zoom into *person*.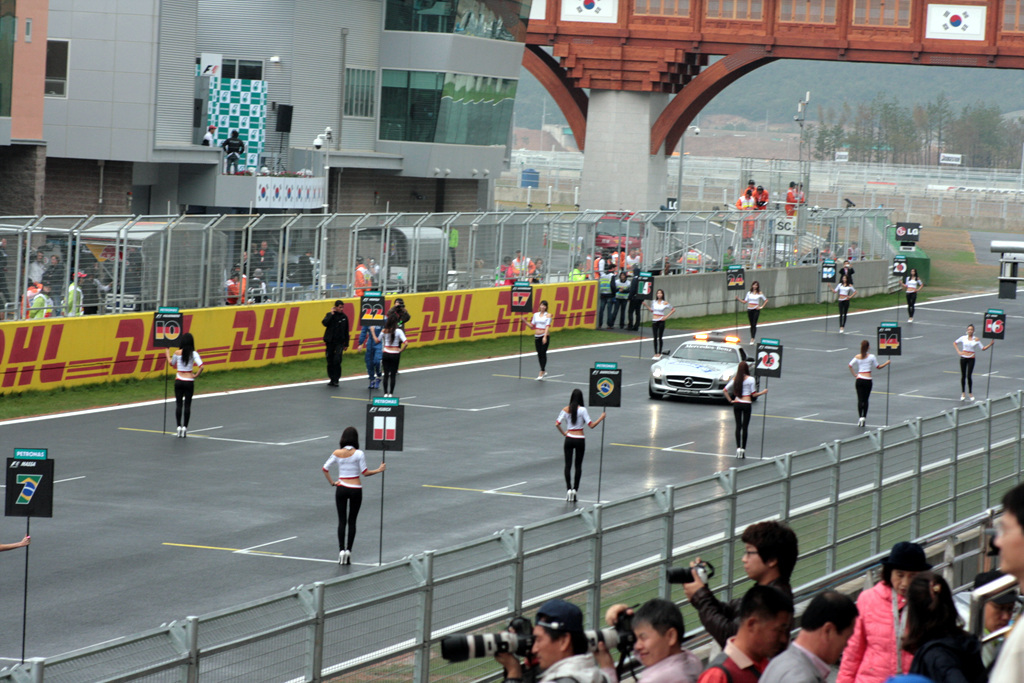
Zoom target: bbox(723, 360, 770, 454).
